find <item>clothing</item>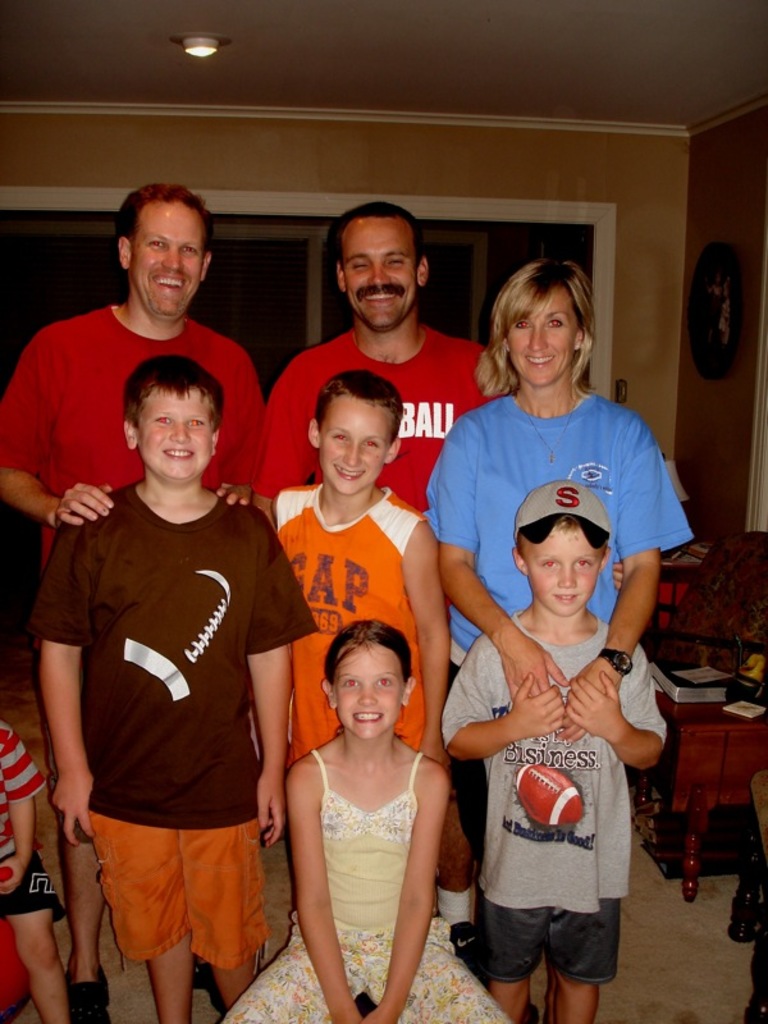
(0, 301, 266, 847)
